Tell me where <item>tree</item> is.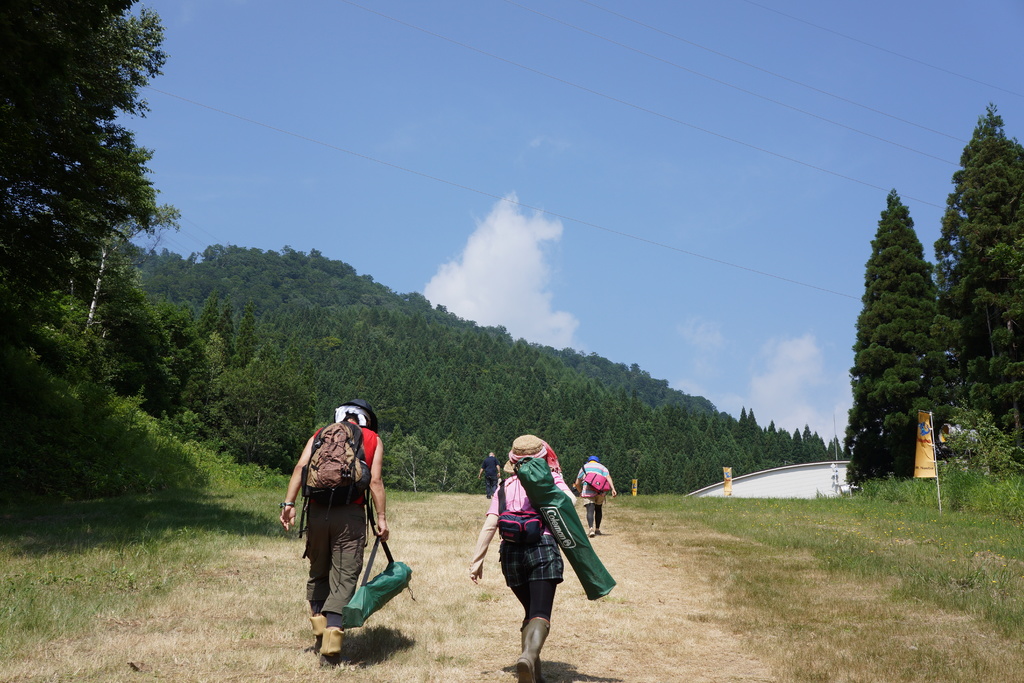
<item>tree</item> is at {"x1": 0, "y1": 0, "x2": 187, "y2": 378}.
